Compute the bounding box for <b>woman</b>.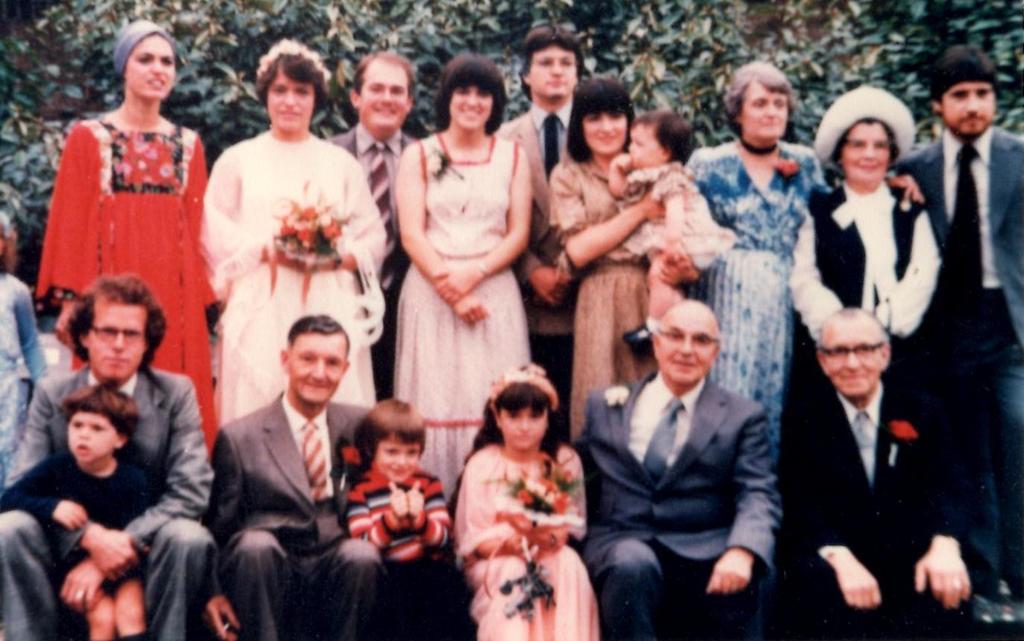
left=392, top=43, right=539, bottom=500.
